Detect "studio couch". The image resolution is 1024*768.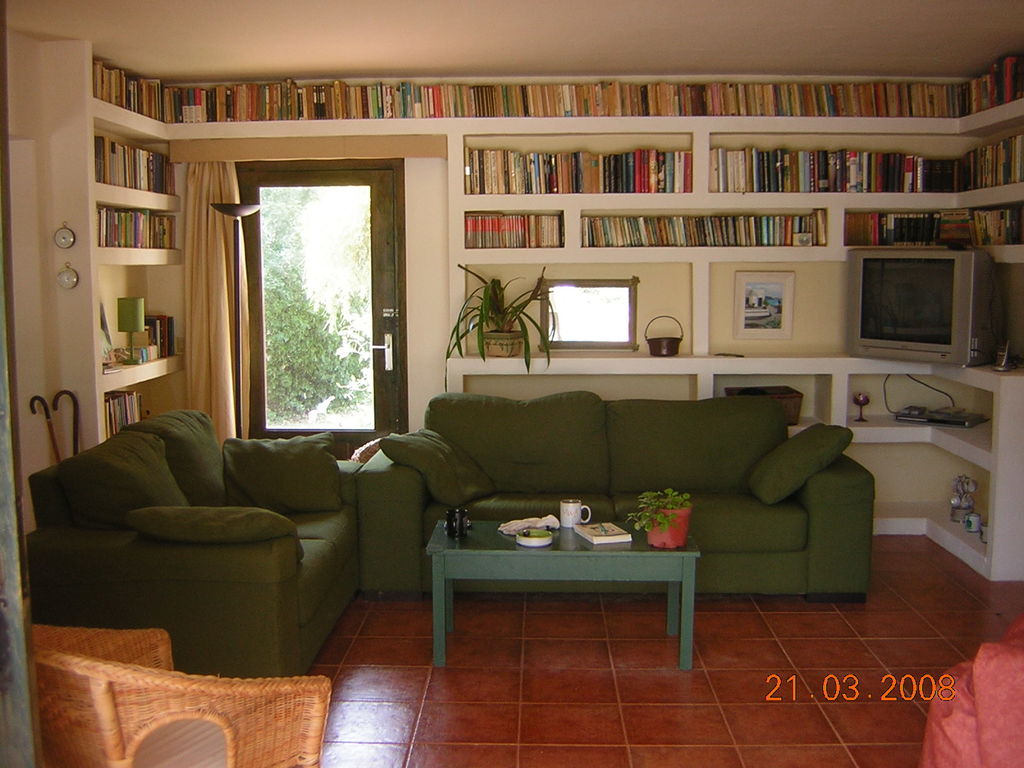
(left=26, top=403, right=355, bottom=673).
